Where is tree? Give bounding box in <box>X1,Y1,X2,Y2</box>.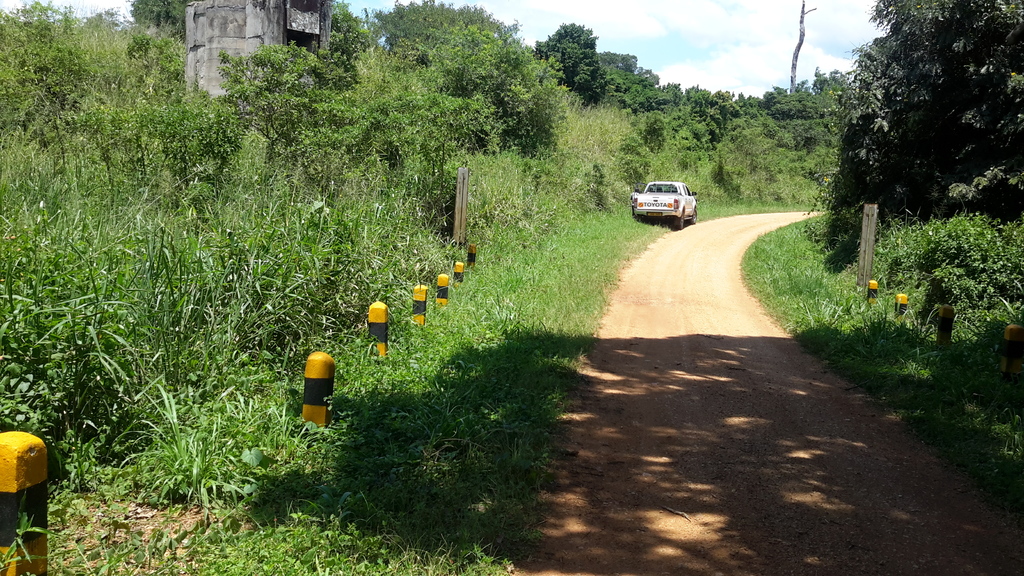
<box>746,85,785,124</box>.
